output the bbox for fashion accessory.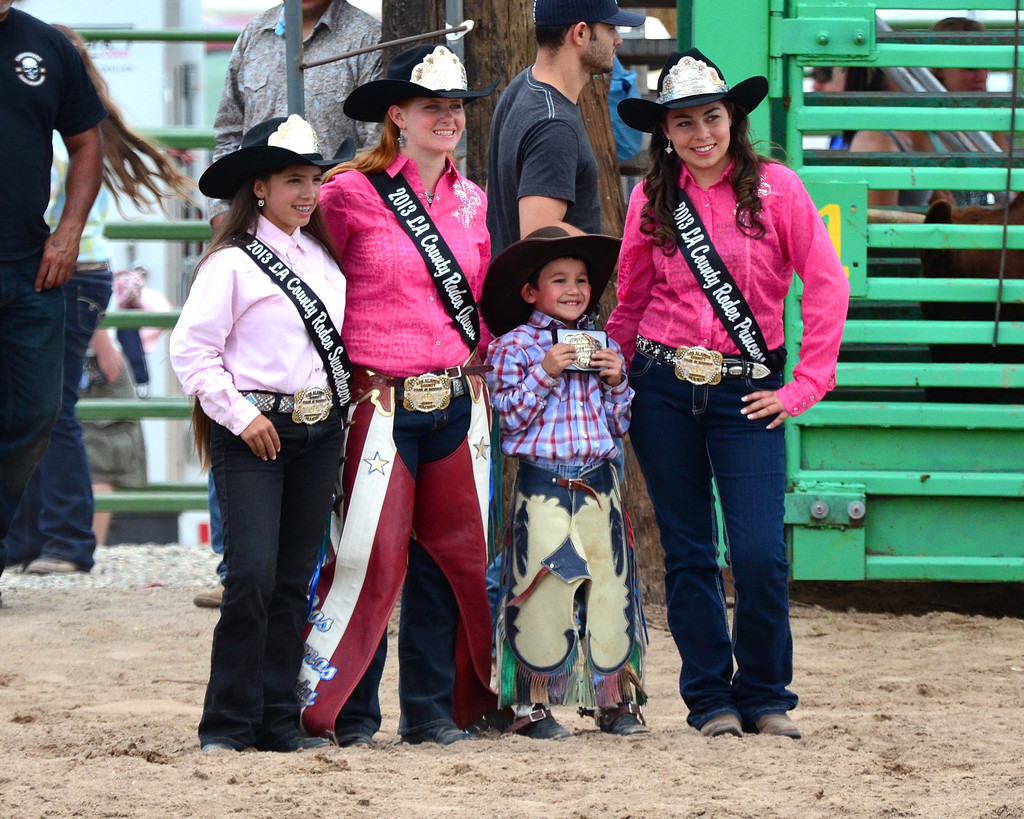
(504,703,570,738).
